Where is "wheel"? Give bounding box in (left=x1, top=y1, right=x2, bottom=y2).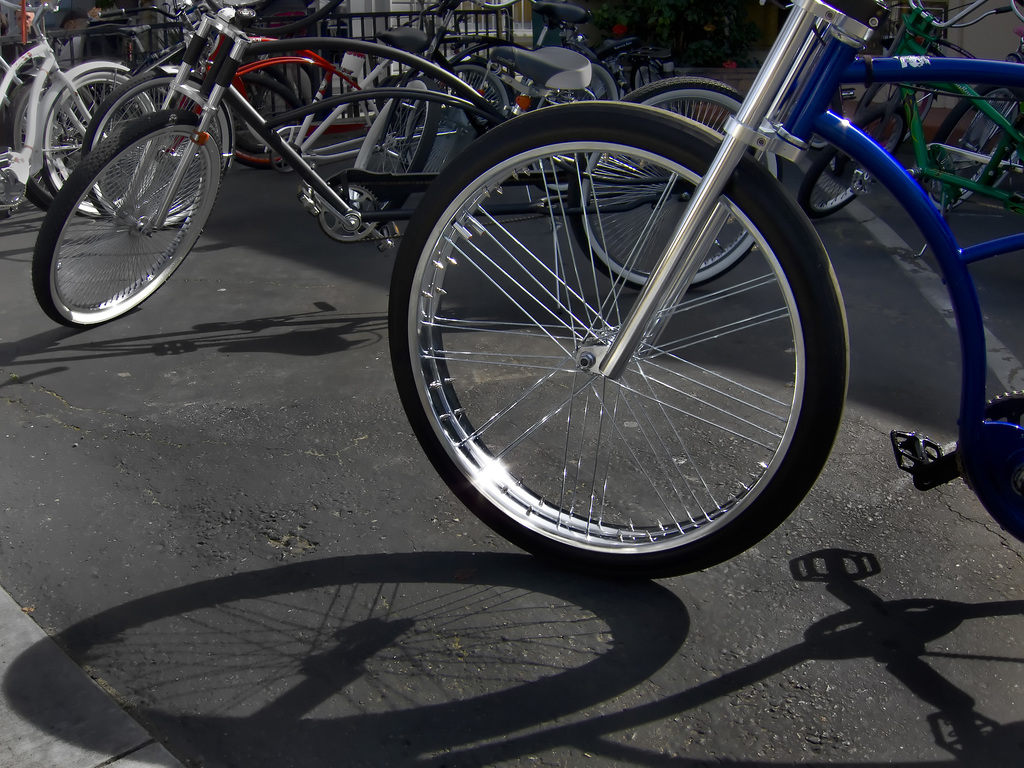
(left=365, top=77, right=442, bottom=221).
